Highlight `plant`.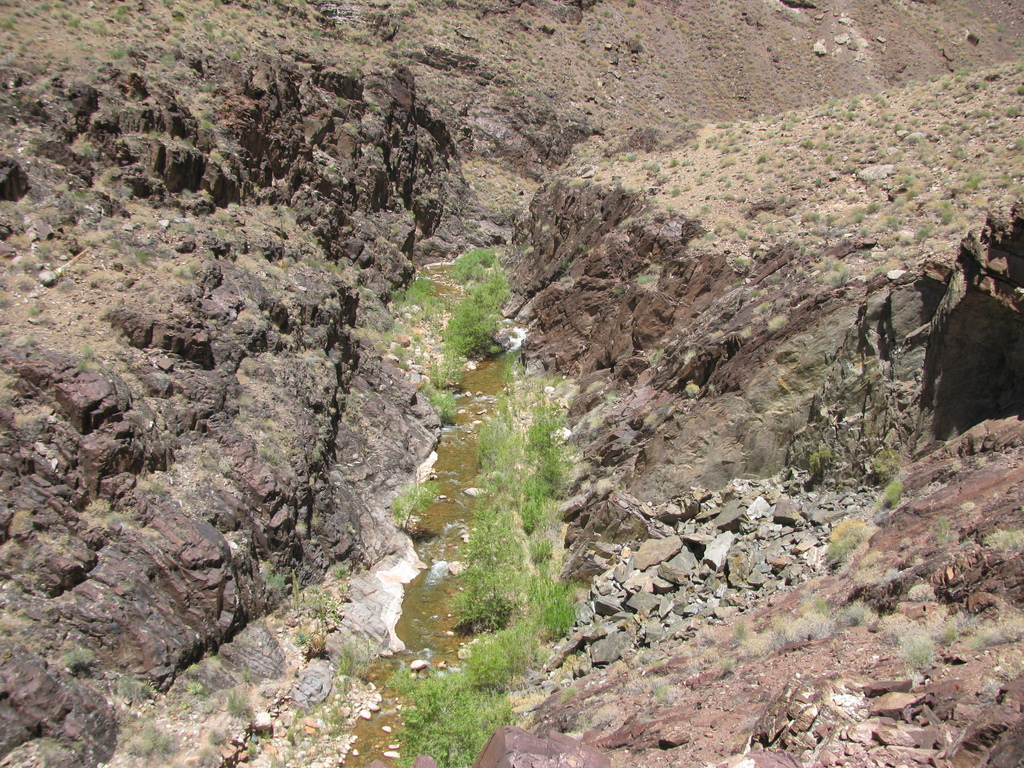
Highlighted region: {"left": 545, "top": 202, "right": 556, "bottom": 211}.
